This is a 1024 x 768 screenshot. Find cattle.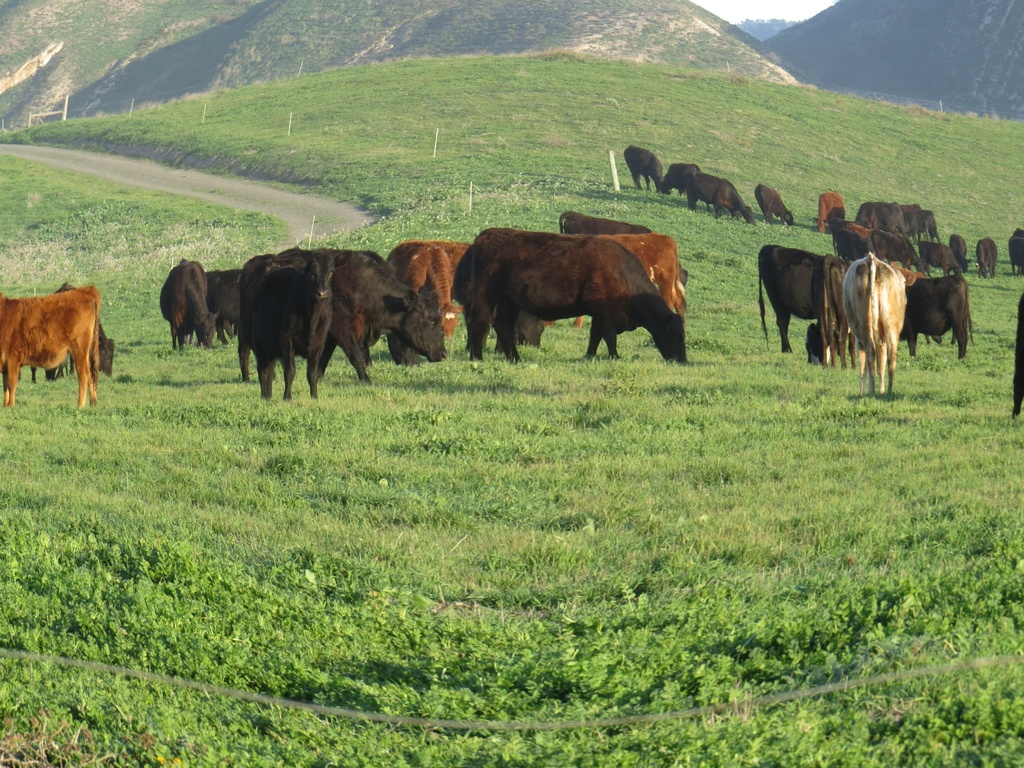
Bounding box: pyautogui.locateOnScreen(905, 211, 943, 238).
